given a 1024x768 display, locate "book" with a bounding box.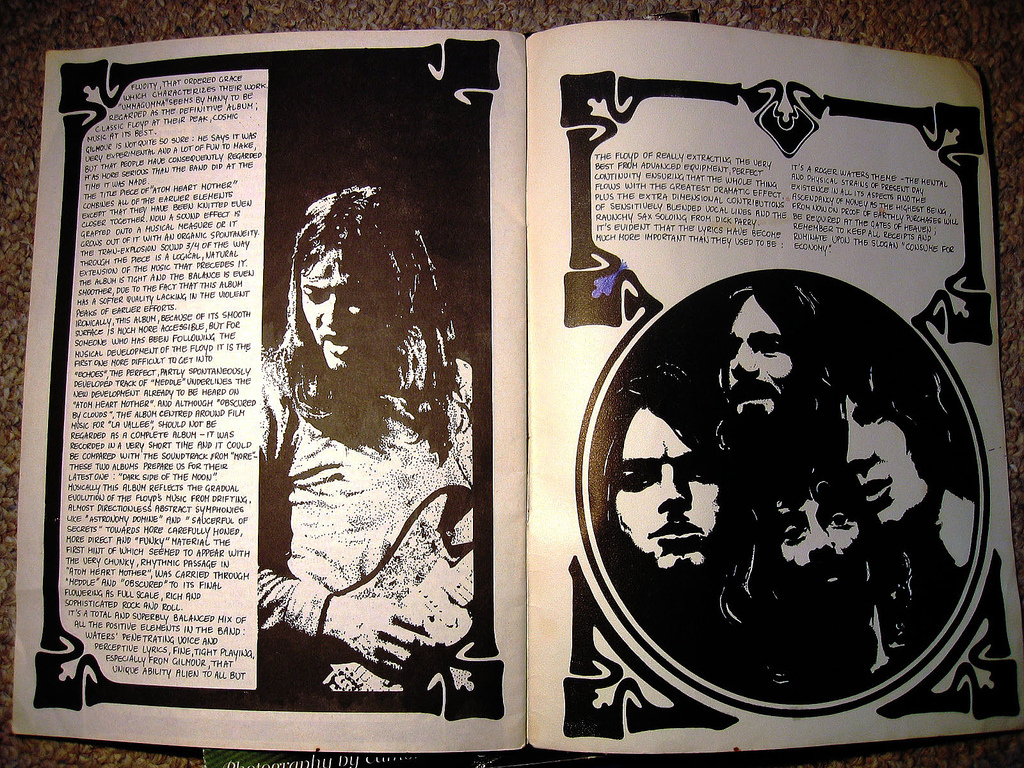
Located: l=8, t=19, r=1023, b=767.
